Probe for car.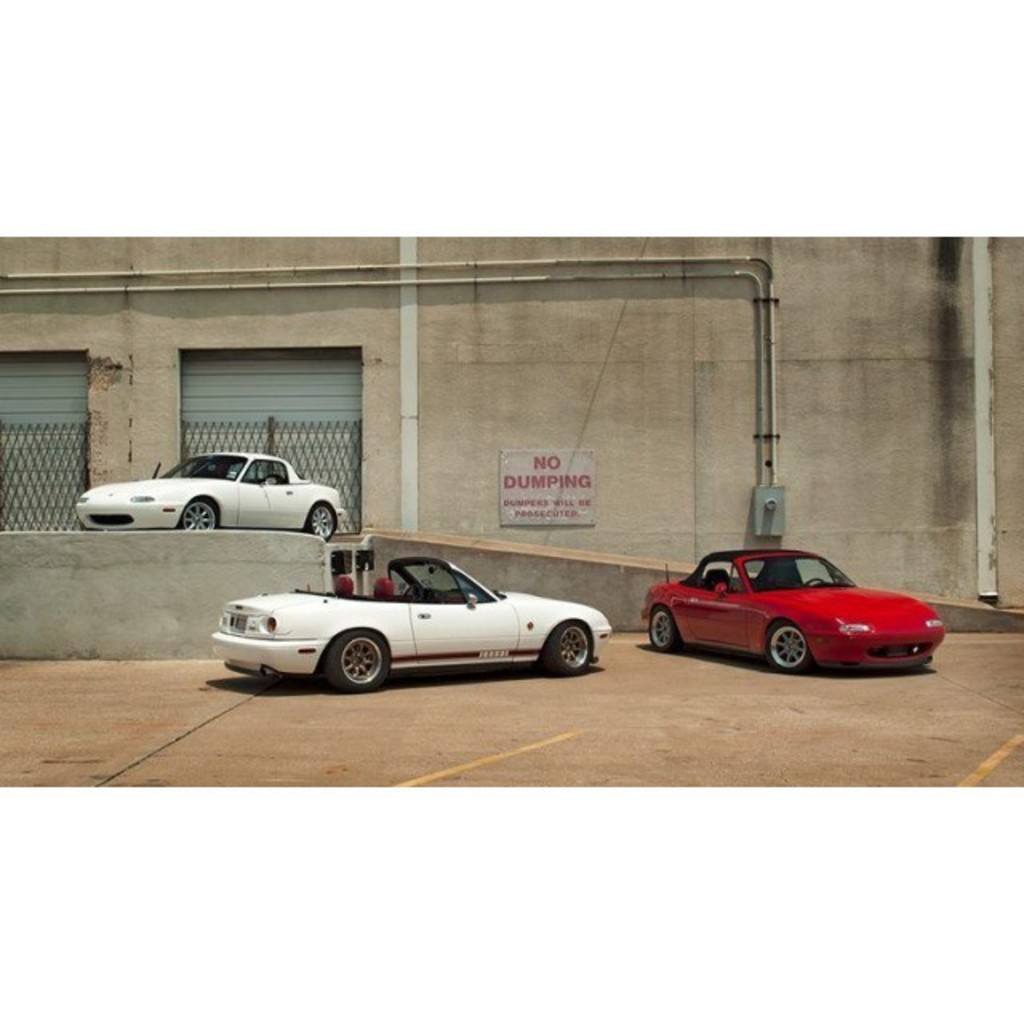
Probe result: pyautogui.locateOnScreen(645, 546, 944, 670).
